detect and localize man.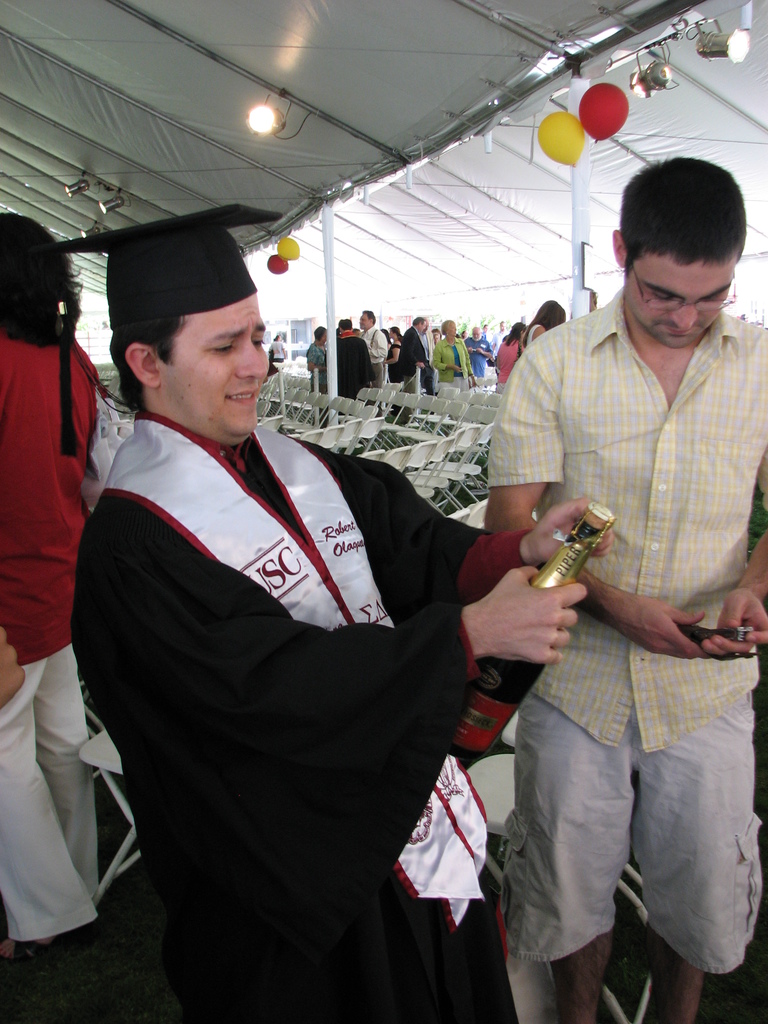
Localized at (left=486, top=155, right=767, bottom=1023).
